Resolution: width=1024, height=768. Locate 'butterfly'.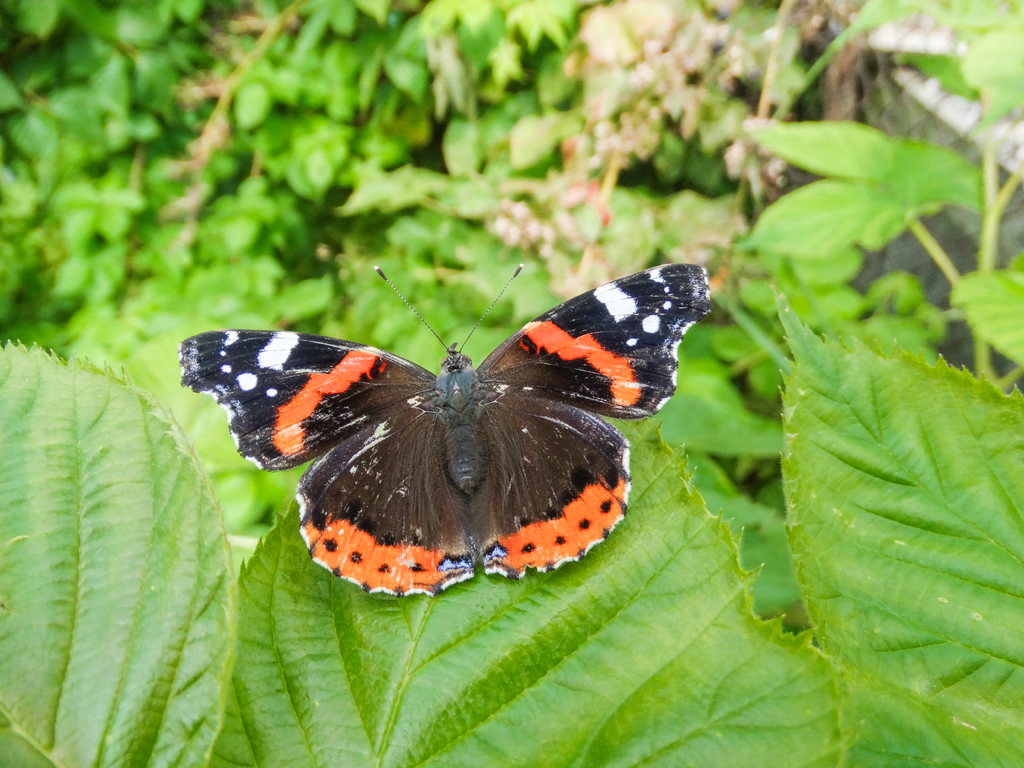
detection(164, 247, 730, 586).
